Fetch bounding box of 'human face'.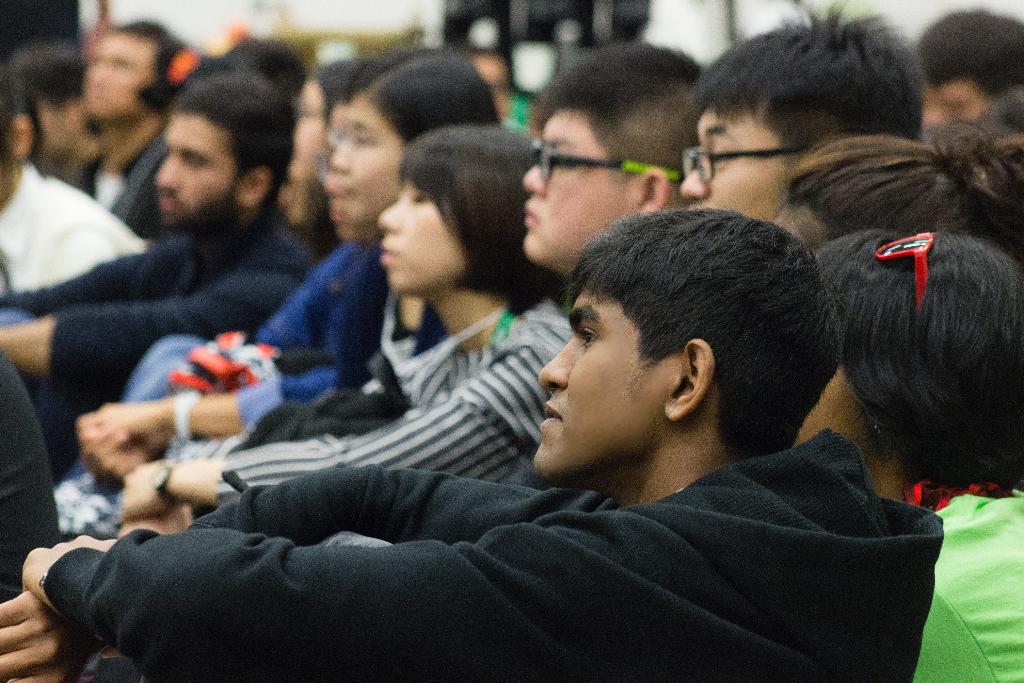
Bbox: locate(678, 105, 792, 220).
